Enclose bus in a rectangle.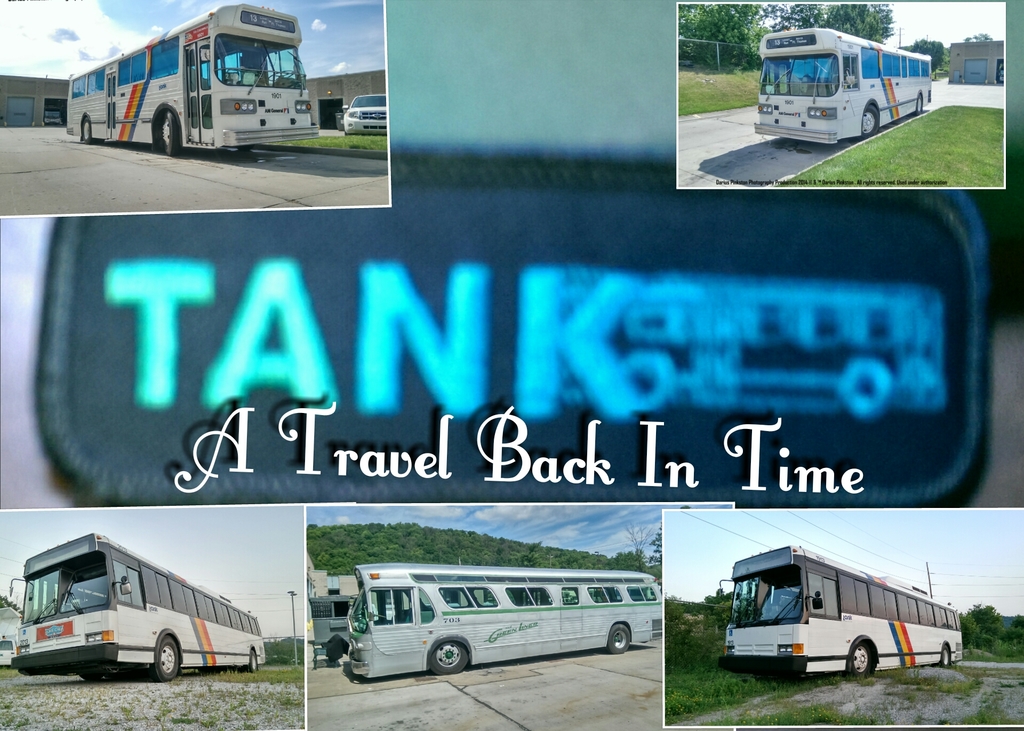
(714, 545, 965, 677).
